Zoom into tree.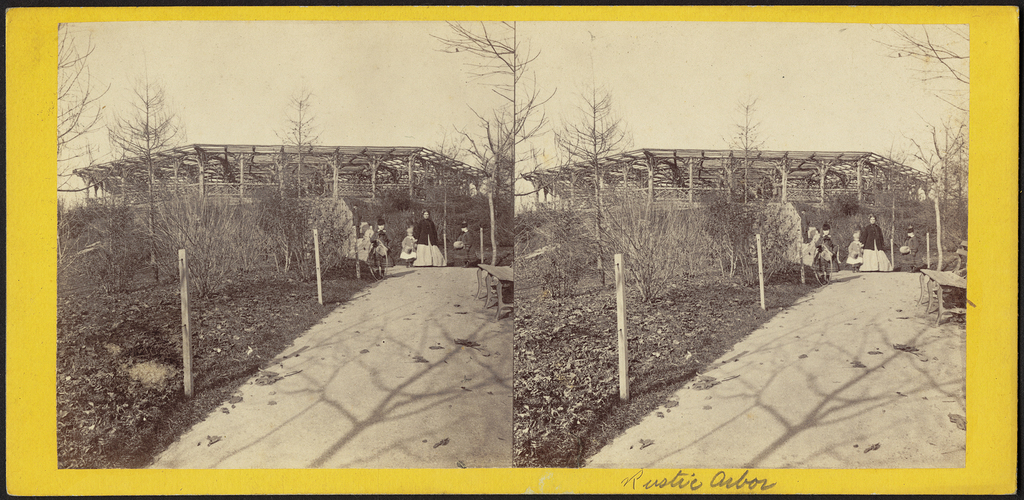
Zoom target: bbox(92, 60, 209, 226).
